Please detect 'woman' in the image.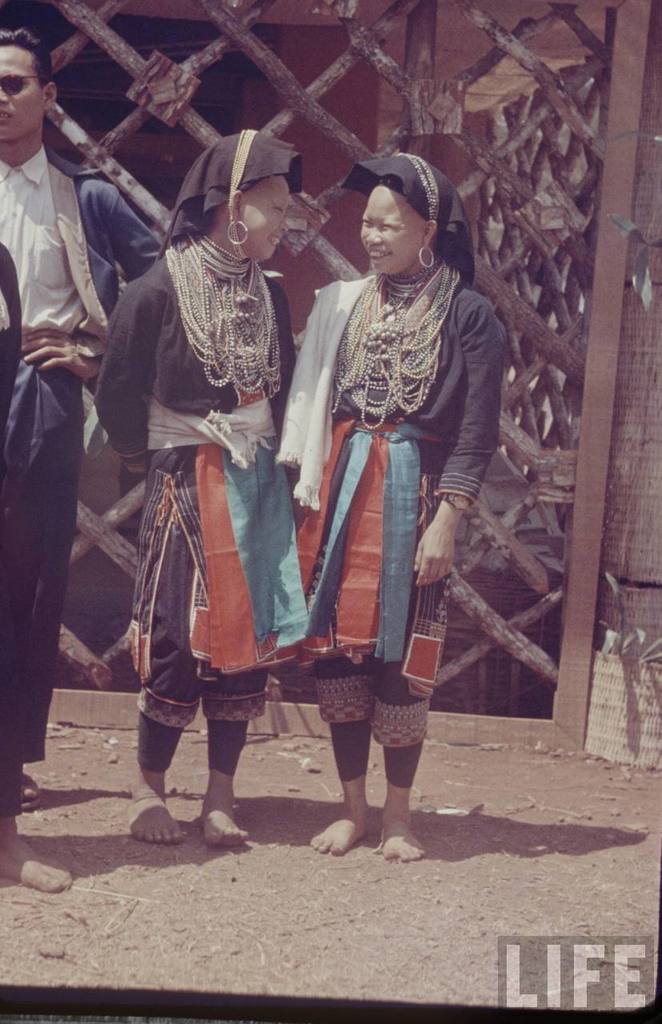
[93,131,302,846].
